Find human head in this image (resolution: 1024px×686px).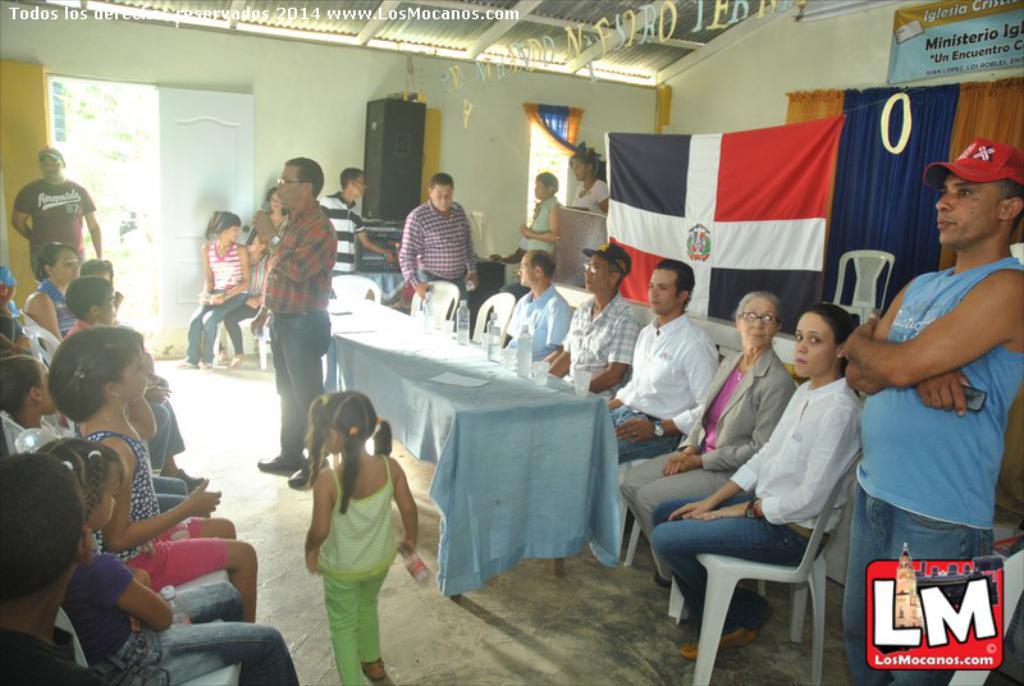
bbox(927, 138, 1023, 243).
